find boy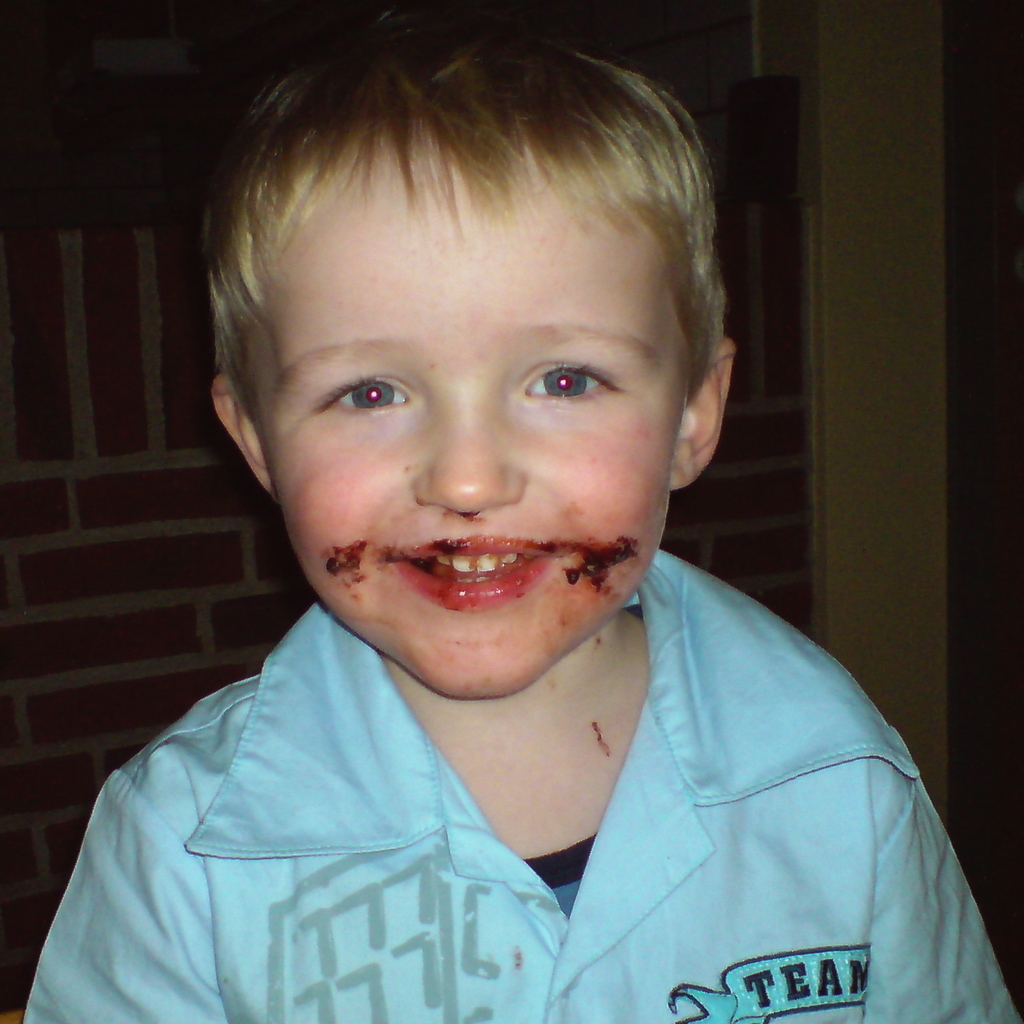
x1=40 y1=0 x2=957 y2=1010
